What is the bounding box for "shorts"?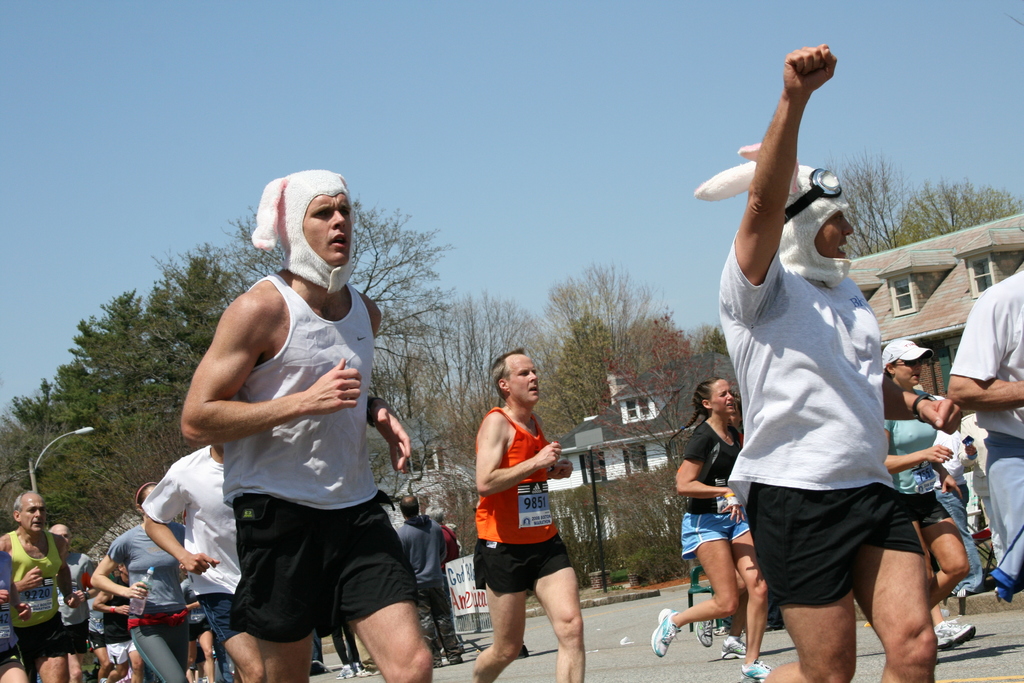
108,639,138,666.
